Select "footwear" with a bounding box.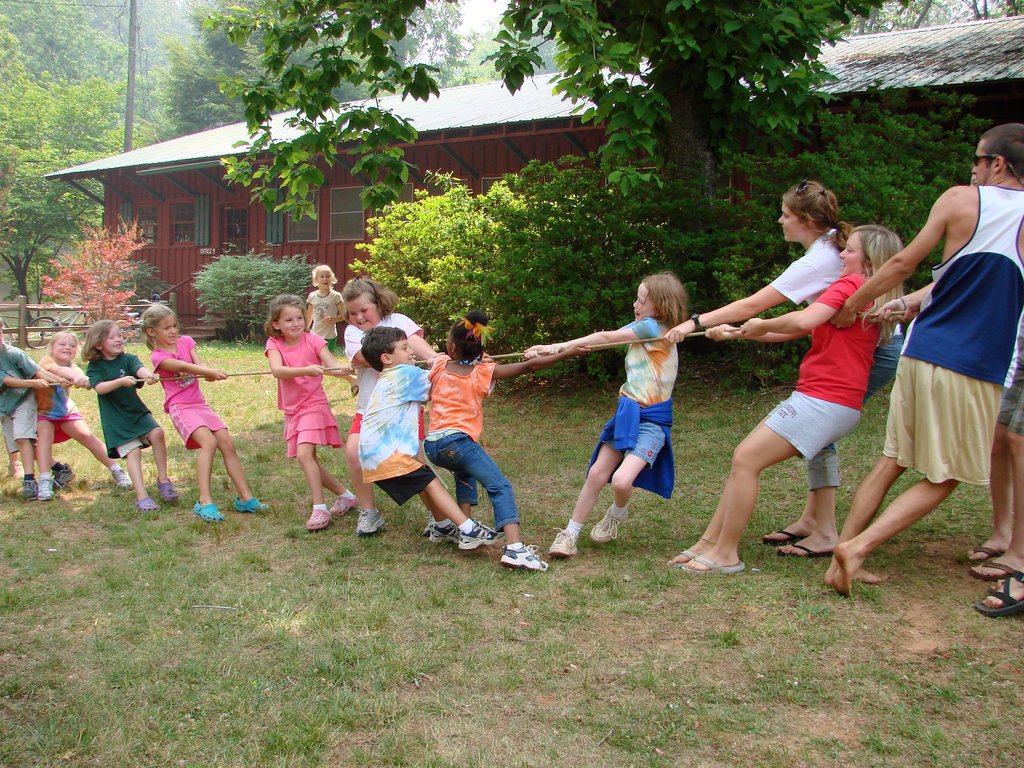
<bbox>232, 494, 269, 512</bbox>.
